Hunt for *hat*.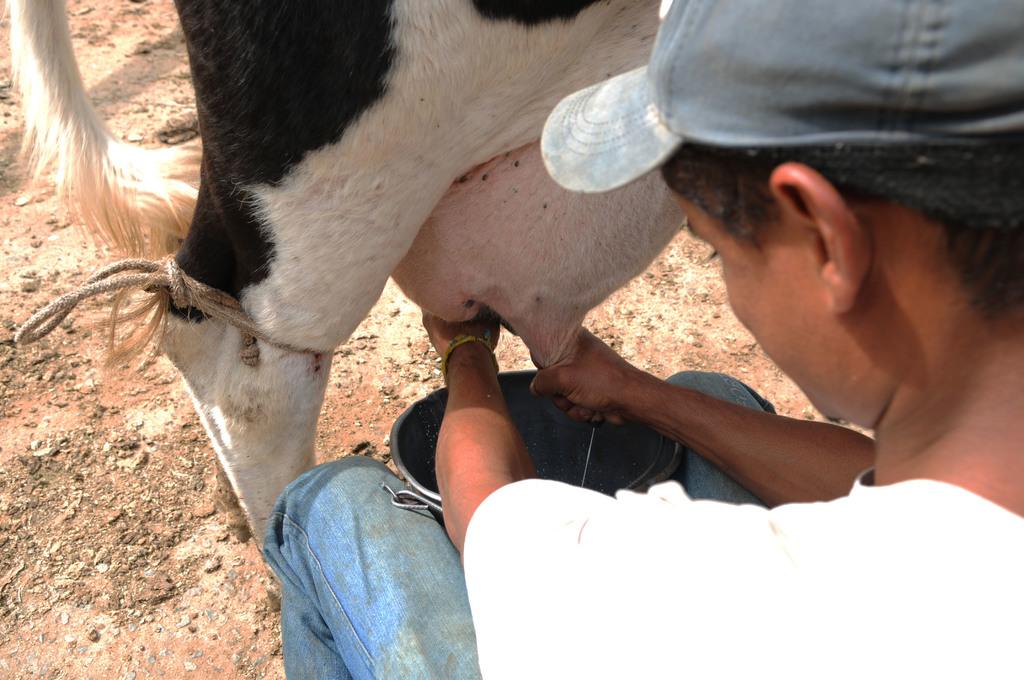
Hunted down at x1=539 y1=0 x2=1023 y2=196.
